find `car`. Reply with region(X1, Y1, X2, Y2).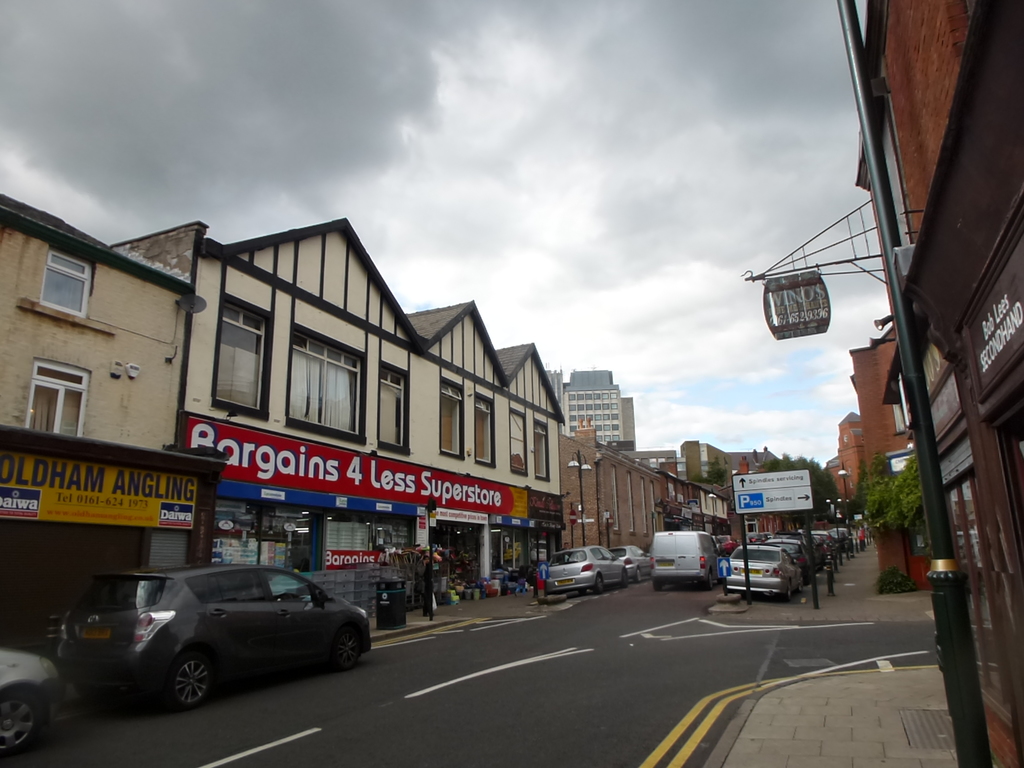
region(721, 535, 739, 550).
